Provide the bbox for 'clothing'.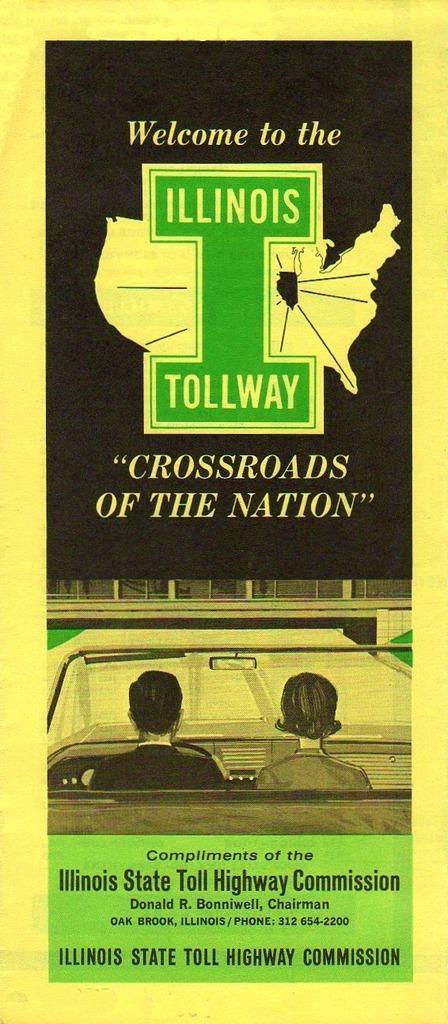
<box>93,740,233,790</box>.
